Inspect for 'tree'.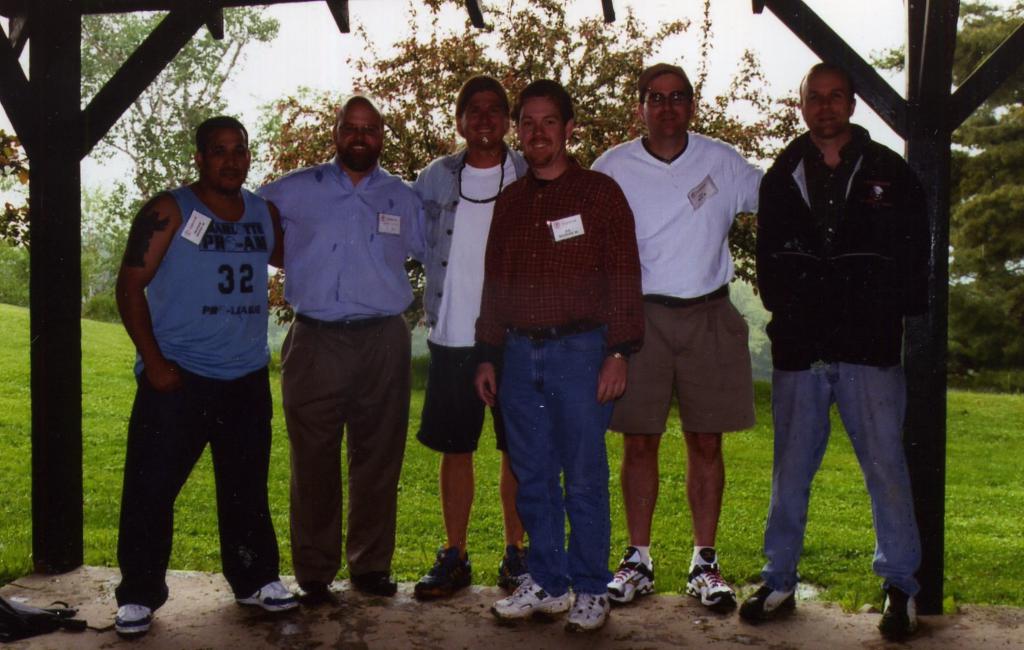
Inspection: (x1=0, y1=133, x2=30, y2=314).
